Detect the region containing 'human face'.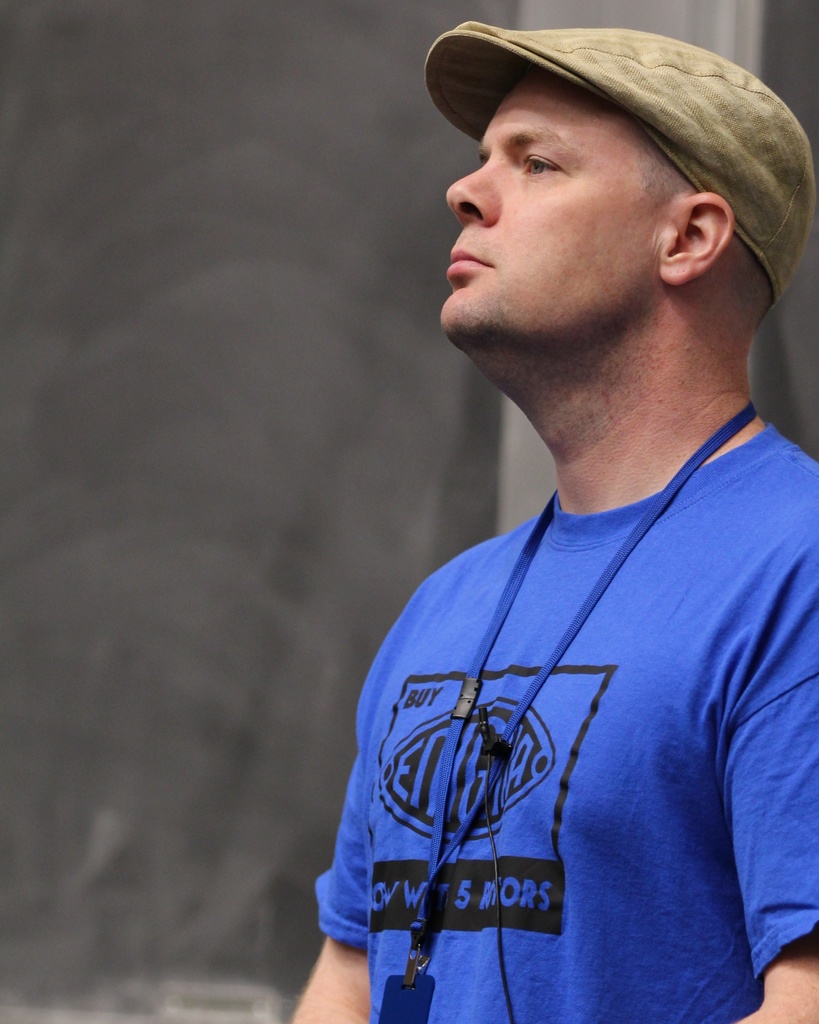
440,84,656,340.
